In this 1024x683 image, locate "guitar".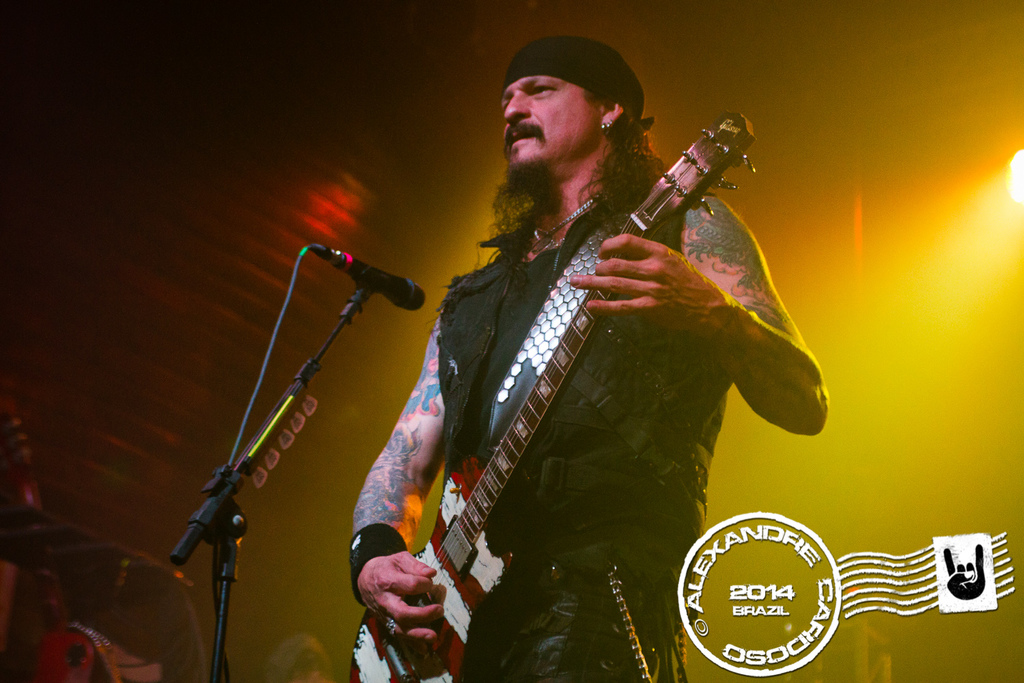
Bounding box: detection(343, 106, 762, 682).
